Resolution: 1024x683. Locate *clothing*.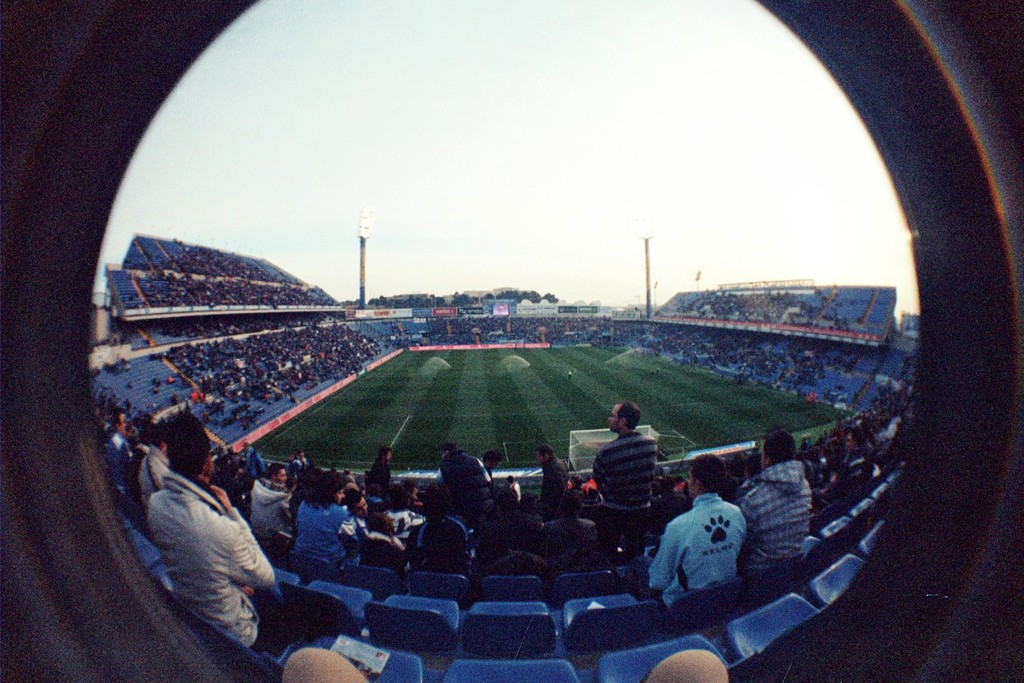
detection(114, 426, 132, 490).
